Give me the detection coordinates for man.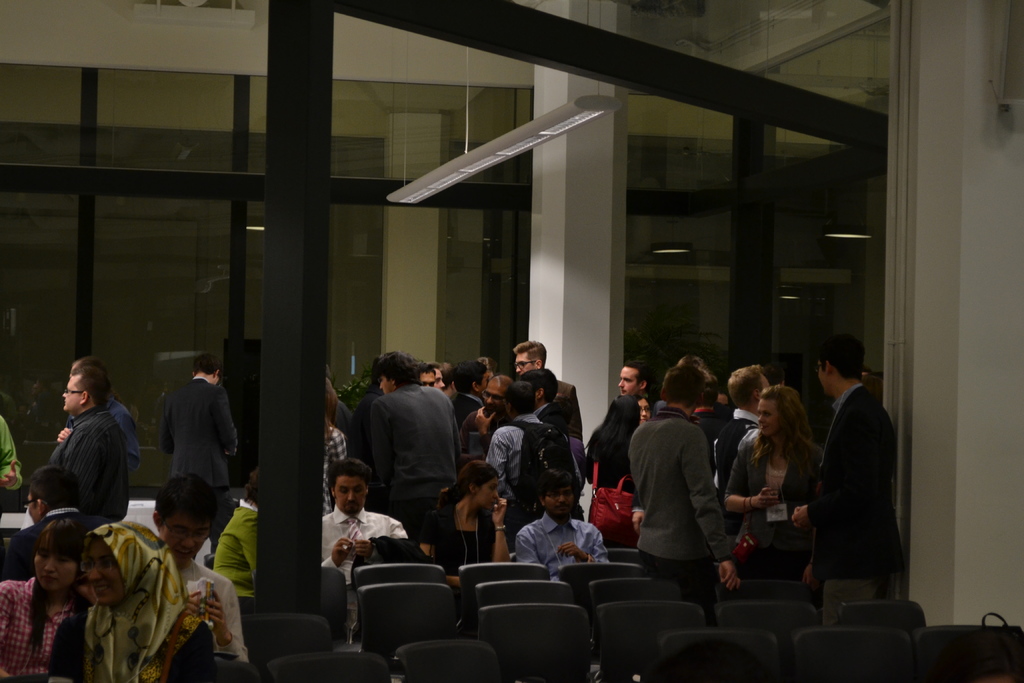
Rect(323, 459, 410, 620).
